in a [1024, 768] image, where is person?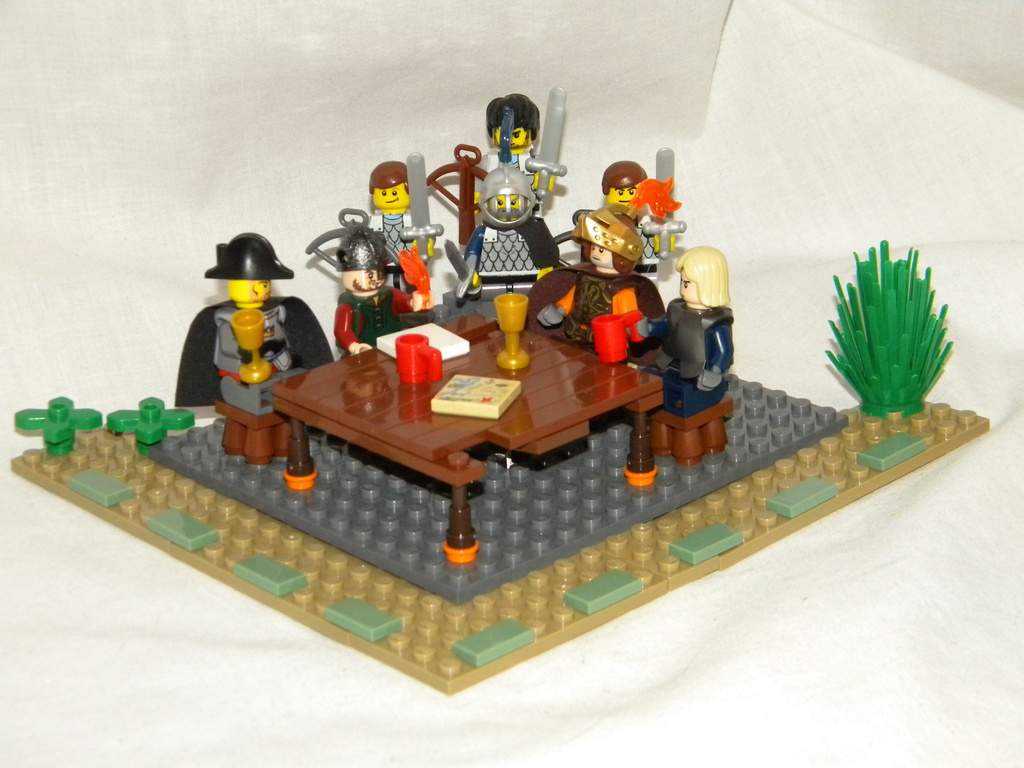
<bbox>367, 159, 429, 272</bbox>.
